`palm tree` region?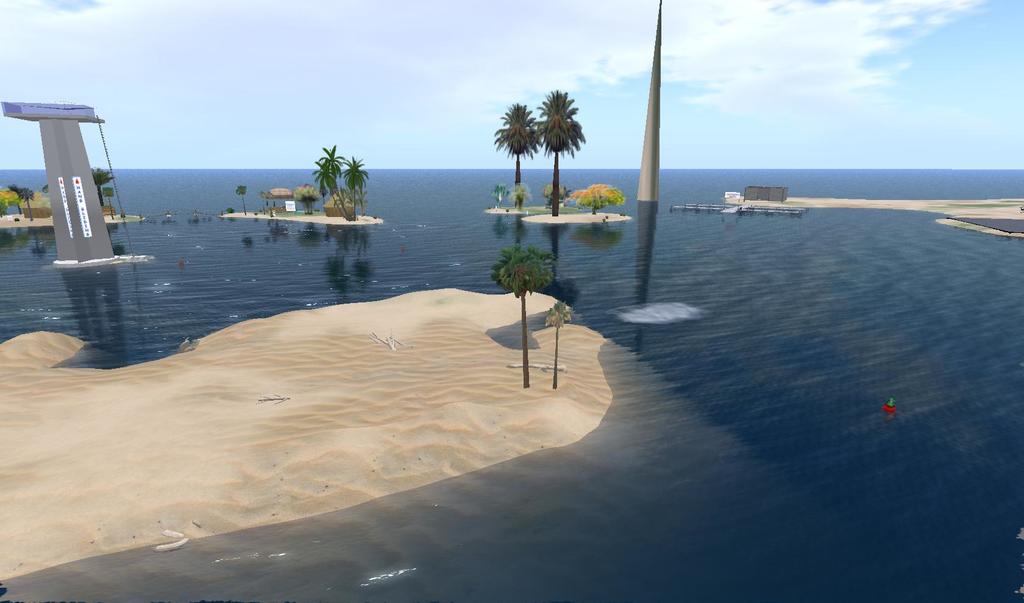
(532,80,589,211)
